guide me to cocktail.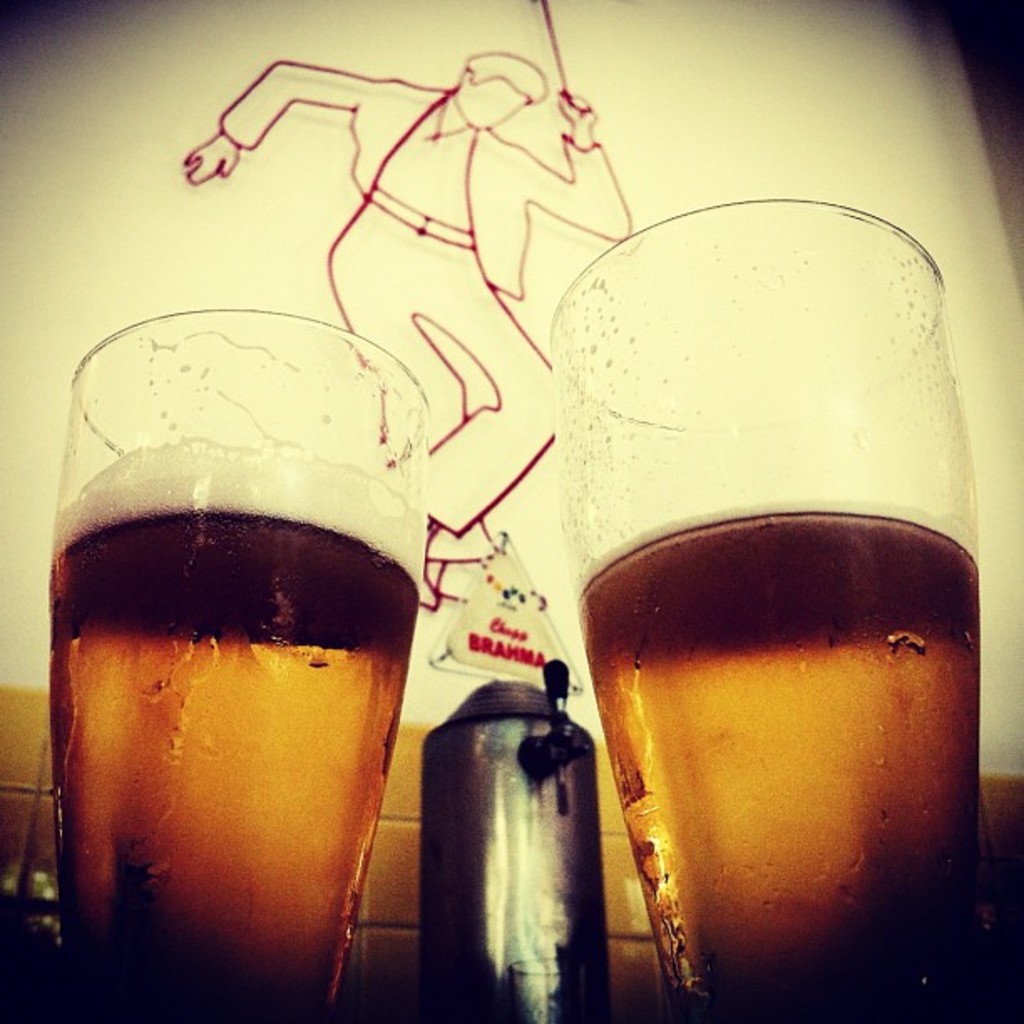
Guidance: (545,201,986,970).
